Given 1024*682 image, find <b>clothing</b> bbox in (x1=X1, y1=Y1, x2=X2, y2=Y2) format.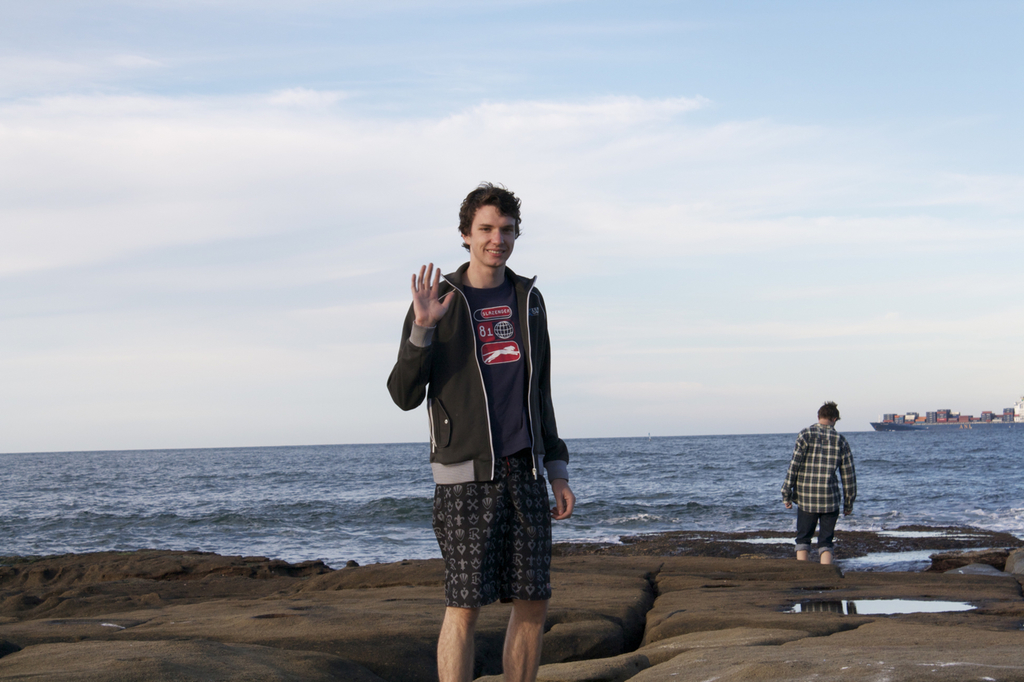
(x1=400, y1=236, x2=582, y2=600).
